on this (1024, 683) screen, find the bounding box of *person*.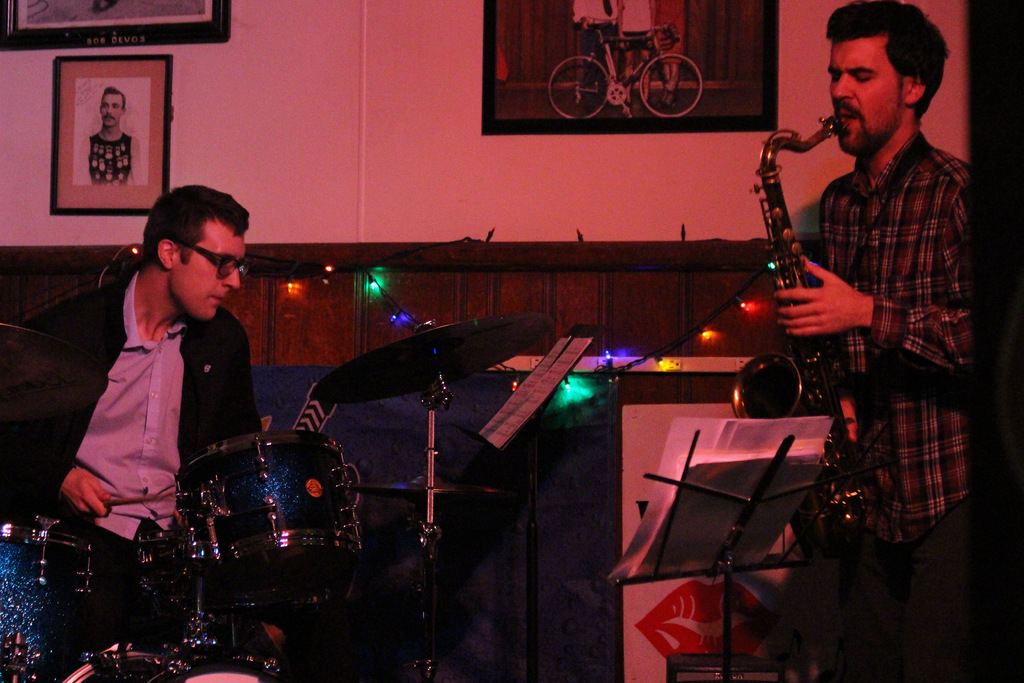
Bounding box: detection(76, 151, 289, 569).
